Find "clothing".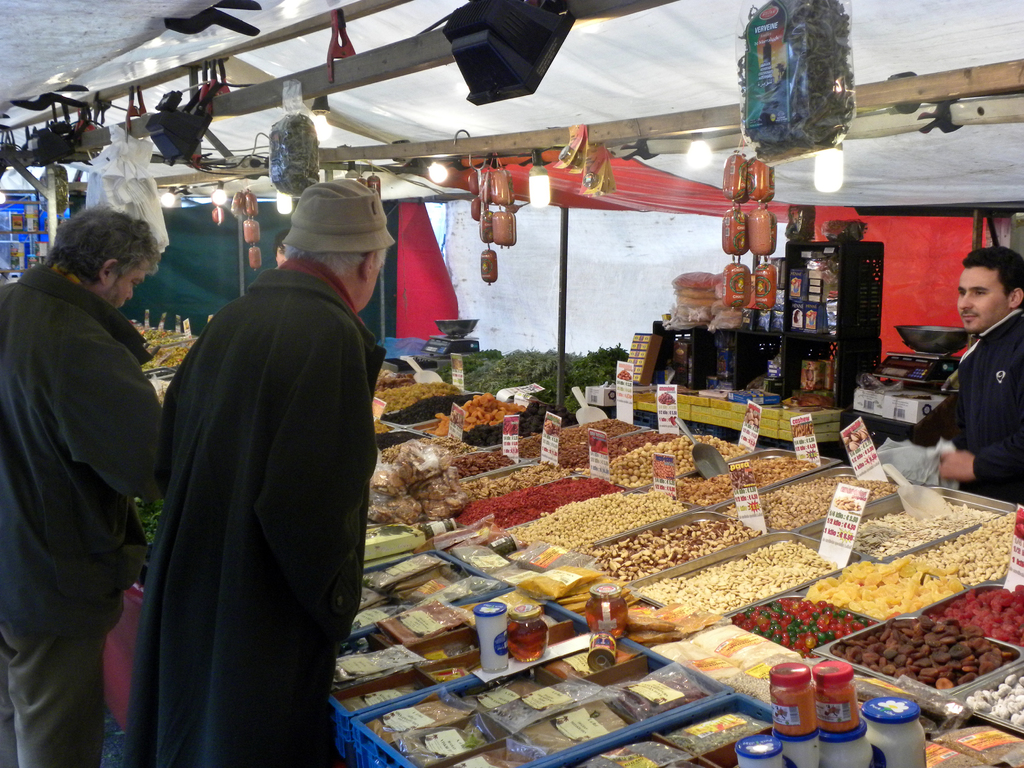
crop(159, 256, 390, 767).
